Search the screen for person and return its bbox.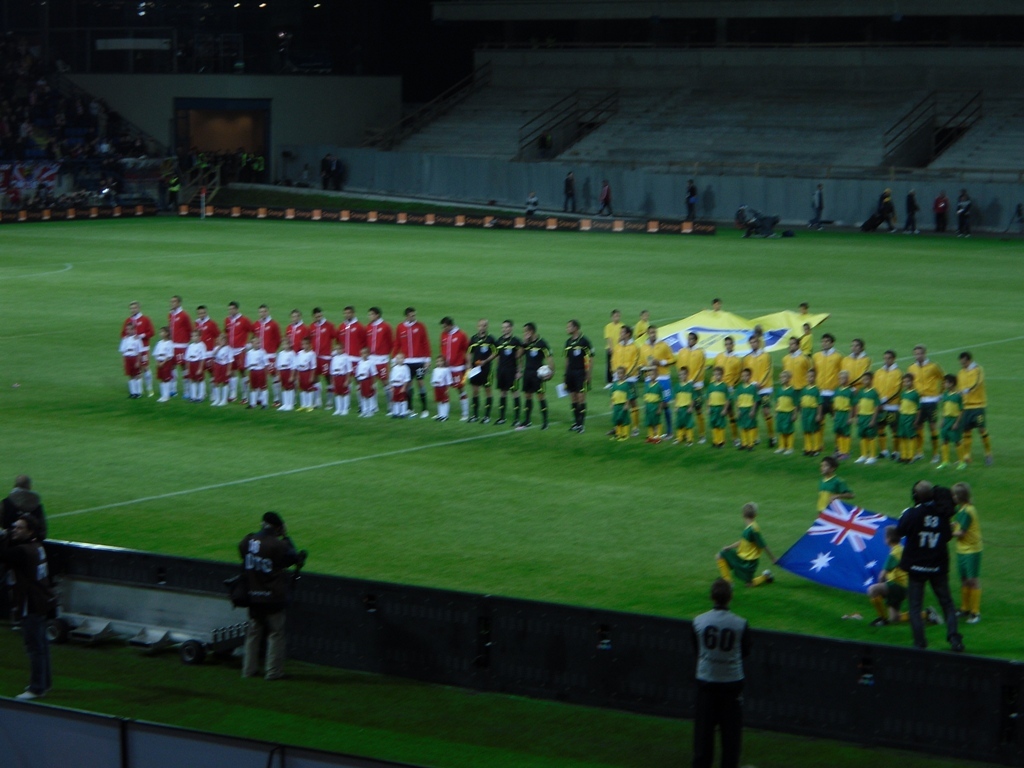
Found: bbox=(438, 317, 469, 414).
